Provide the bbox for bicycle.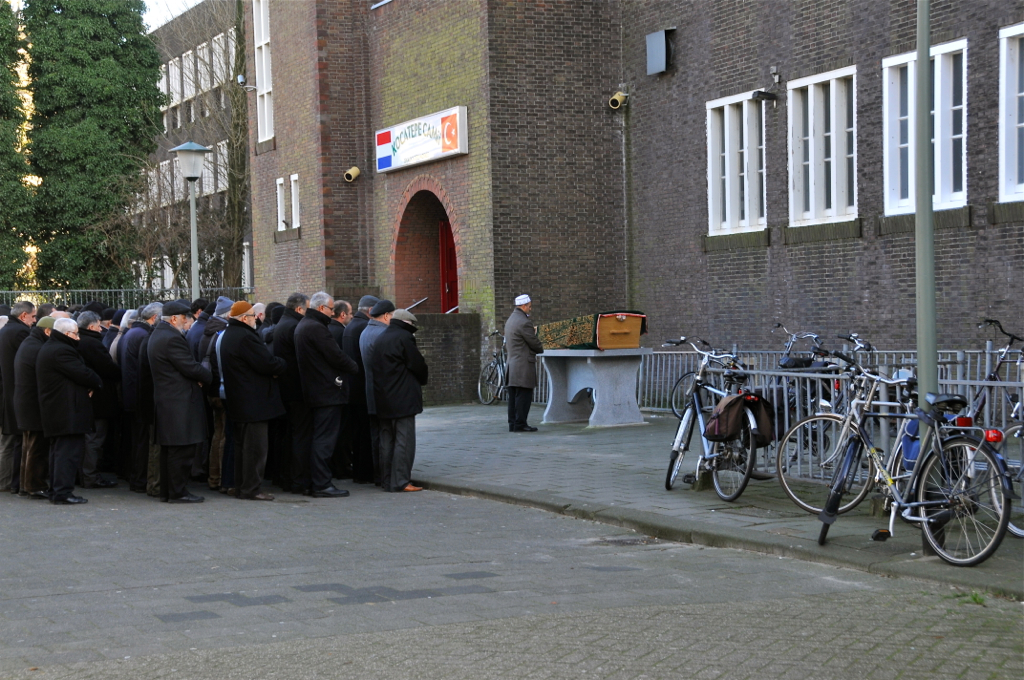
(934,302,1023,438).
